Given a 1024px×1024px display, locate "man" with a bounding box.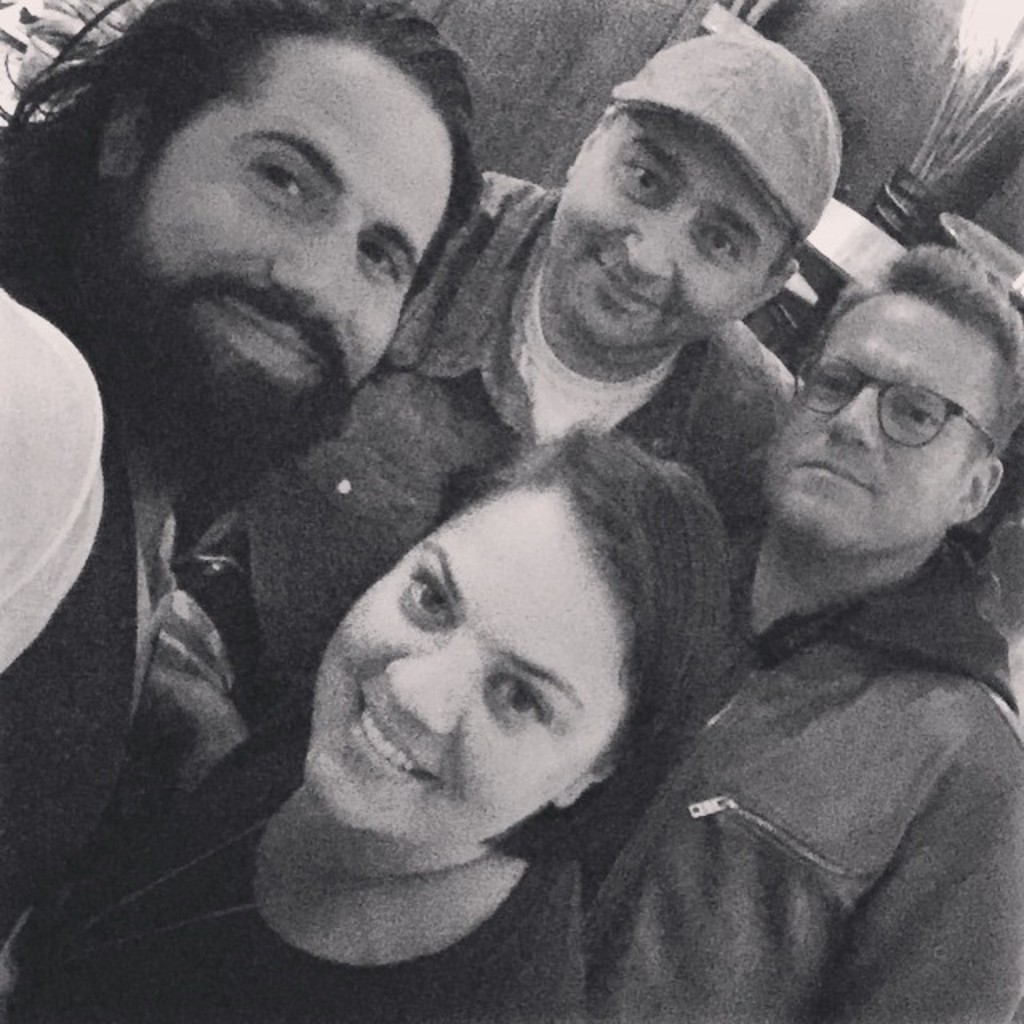
Located: (x1=637, y1=192, x2=1023, y2=1023).
